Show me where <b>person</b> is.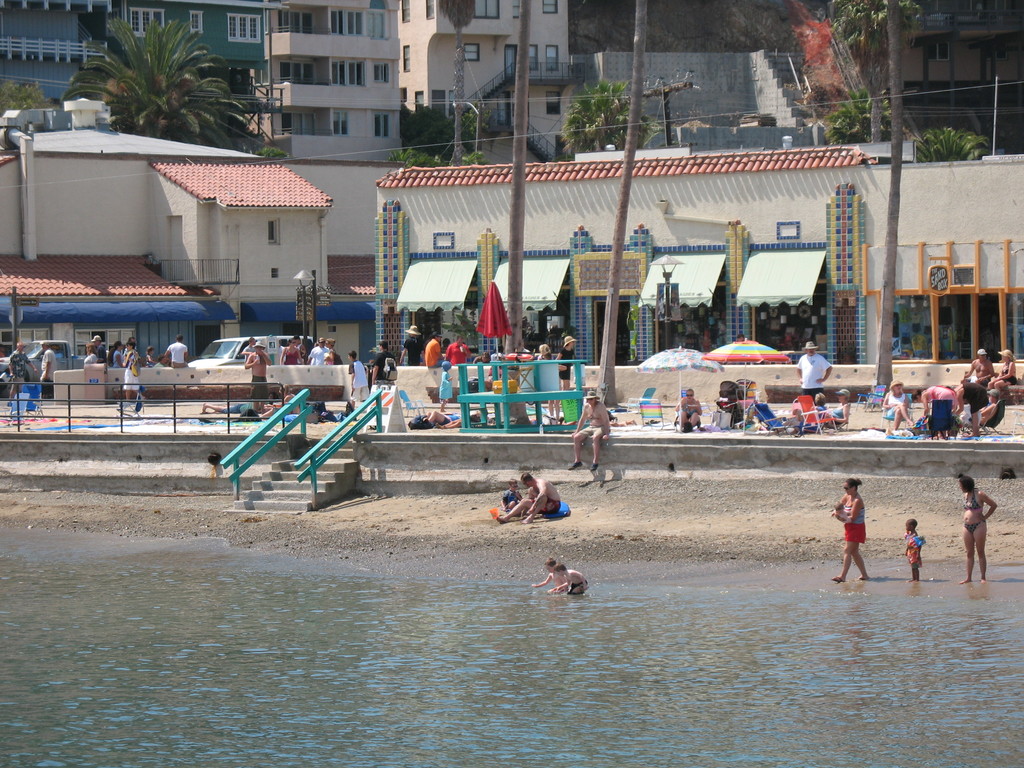
<b>person</b> is at region(902, 516, 925, 583).
